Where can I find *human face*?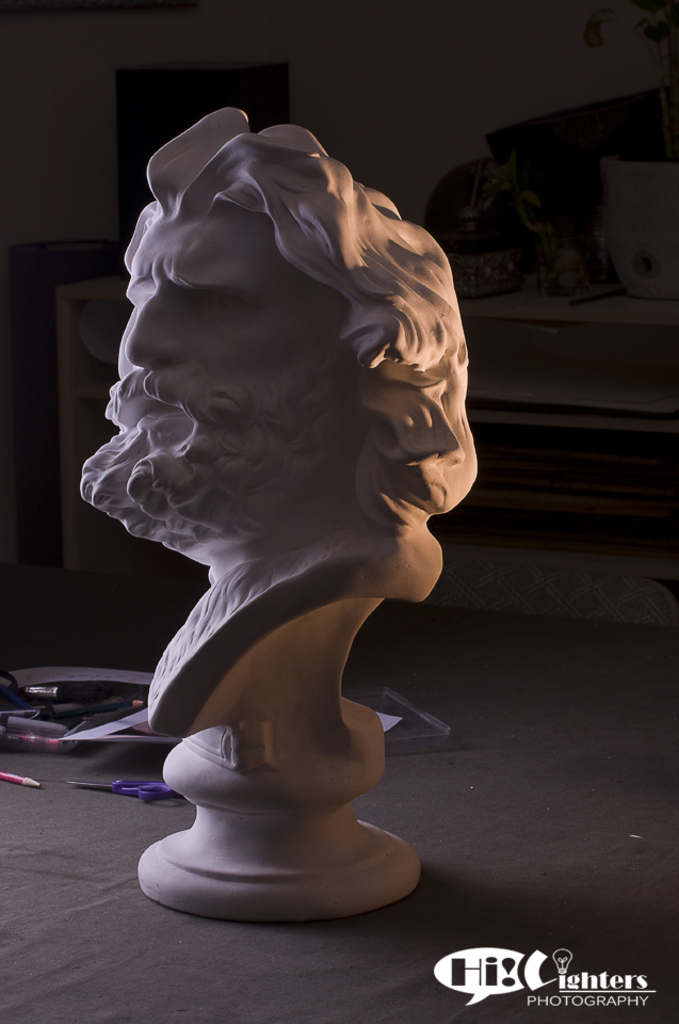
You can find it at left=78, top=215, right=340, bottom=533.
